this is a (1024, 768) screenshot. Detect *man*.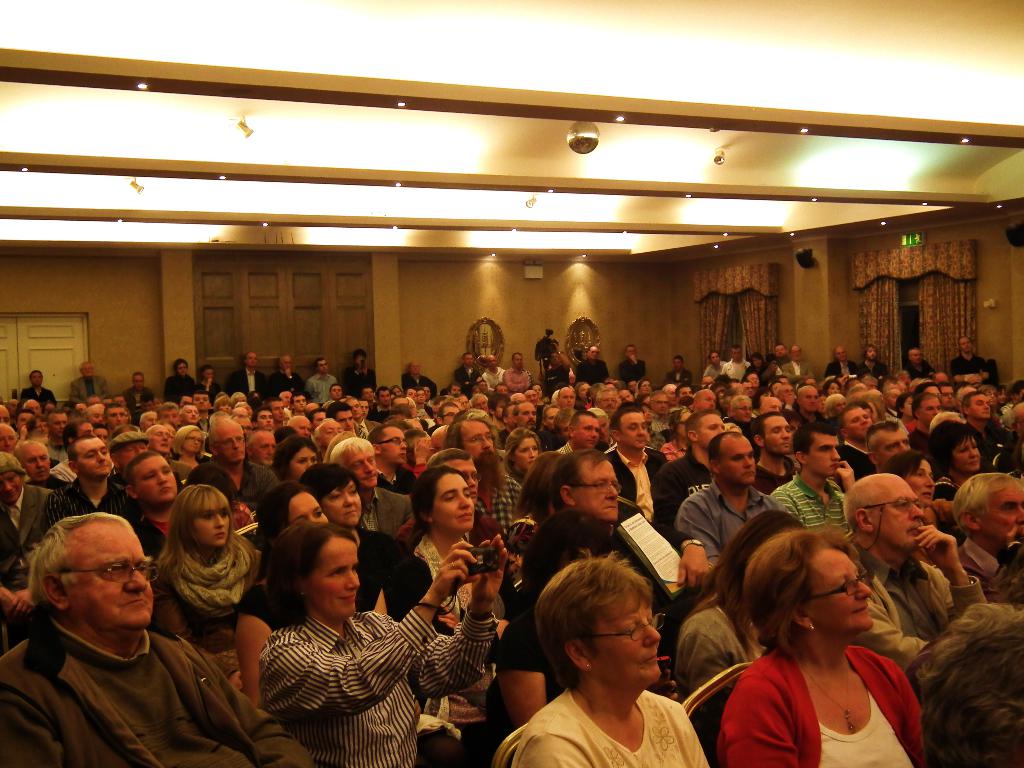
[802,392,826,415].
